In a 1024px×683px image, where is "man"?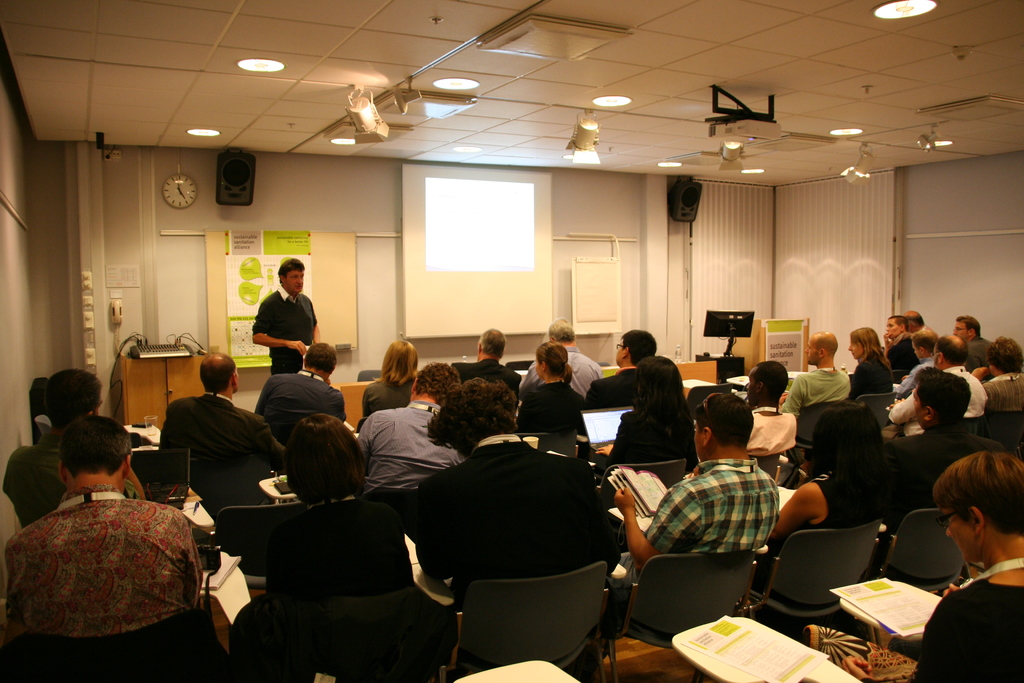
<box>452,327,521,390</box>.
